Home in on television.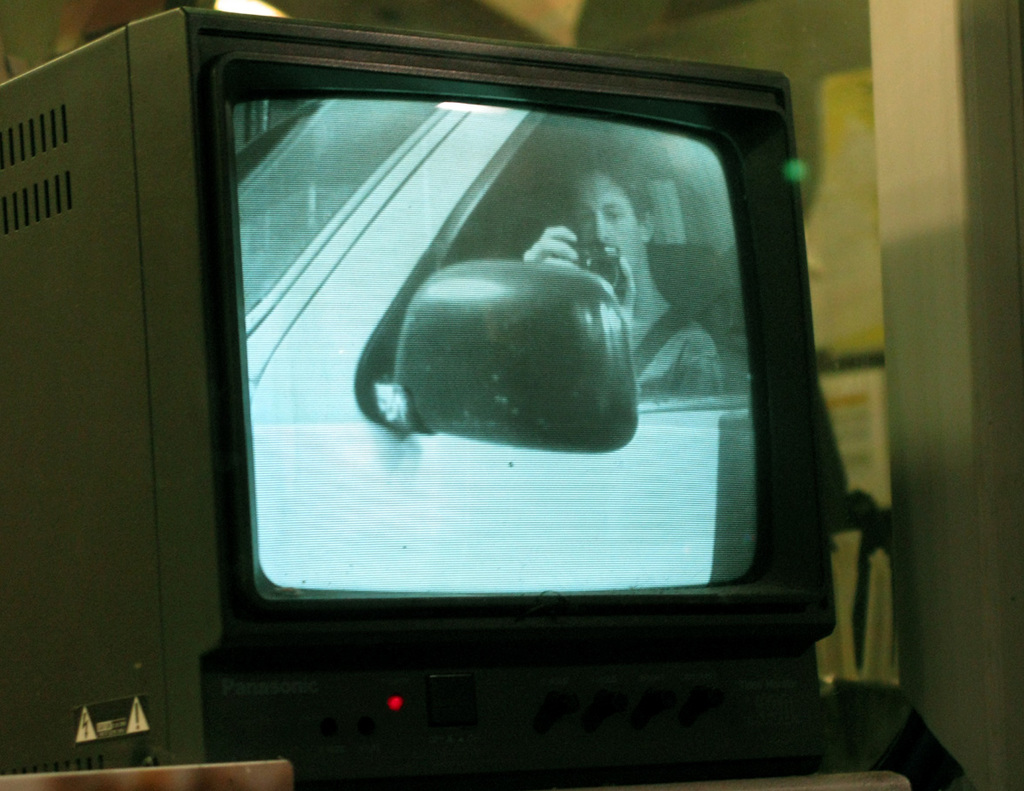
Homed in at (x1=0, y1=1, x2=838, y2=787).
